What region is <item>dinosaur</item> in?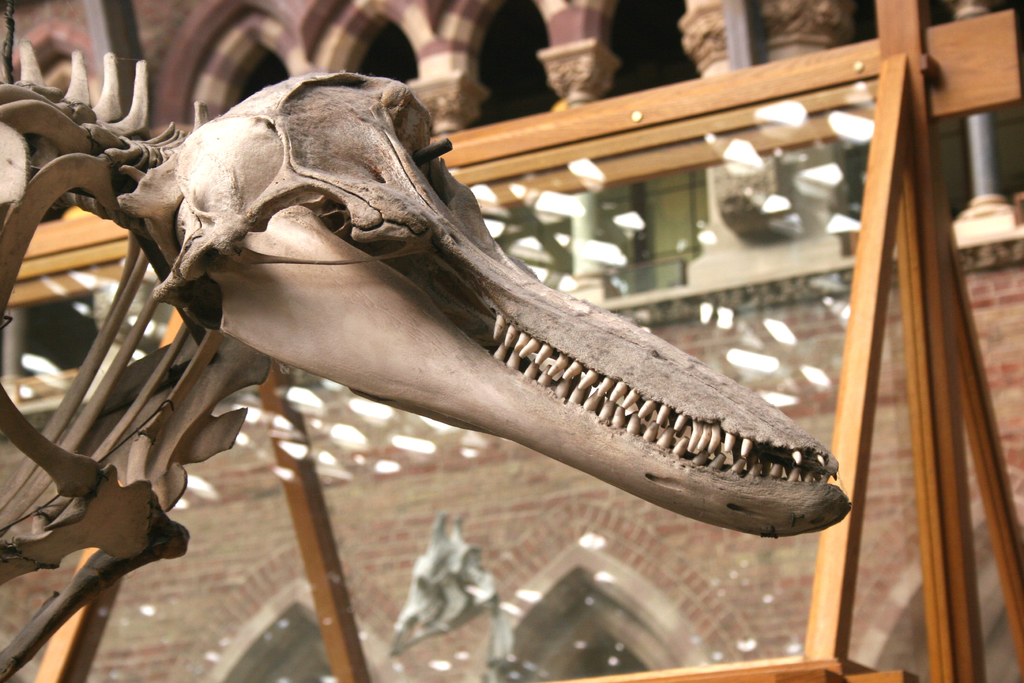
rect(0, 34, 853, 682).
